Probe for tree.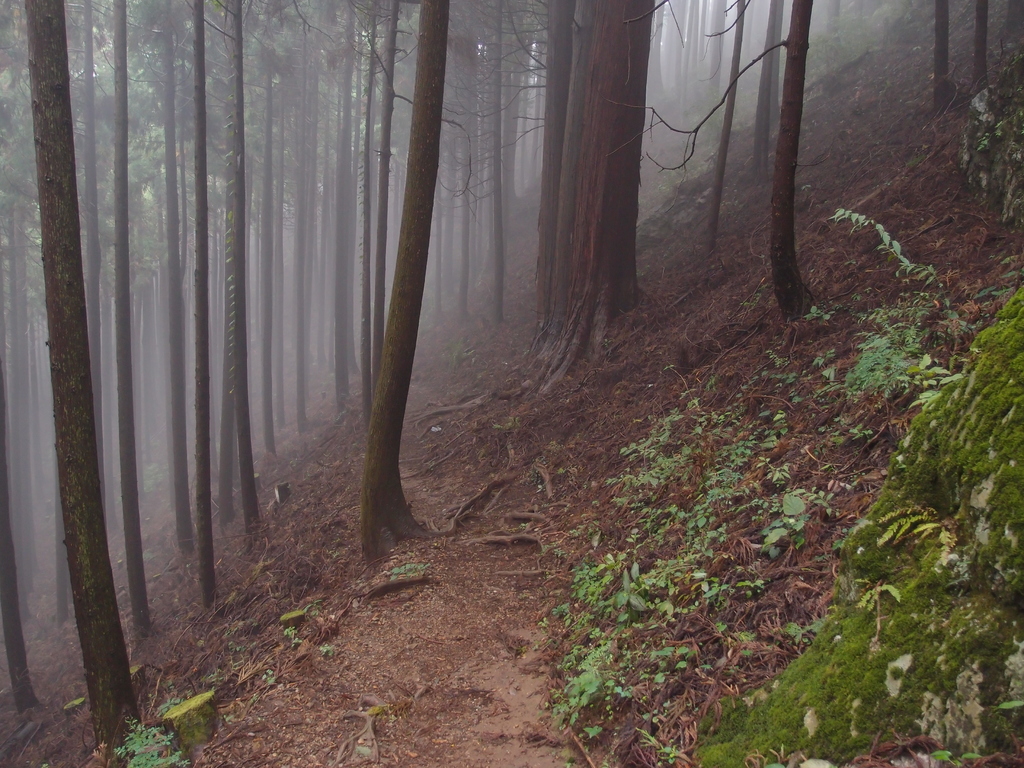
Probe result: left=352, top=0, right=557, bottom=596.
